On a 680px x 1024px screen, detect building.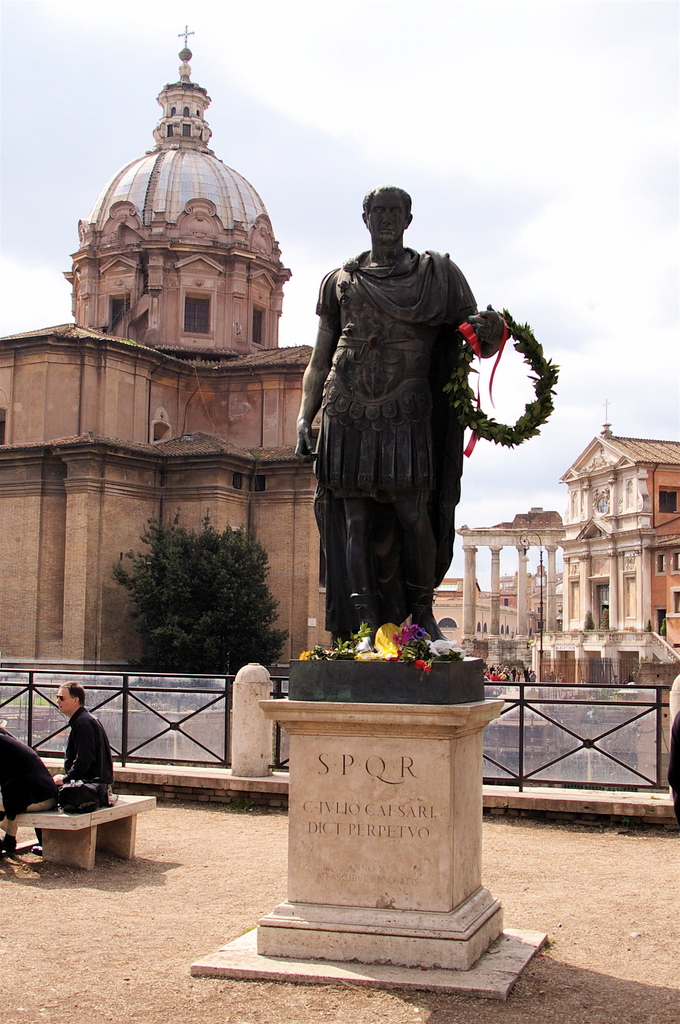
(553, 396, 679, 701).
